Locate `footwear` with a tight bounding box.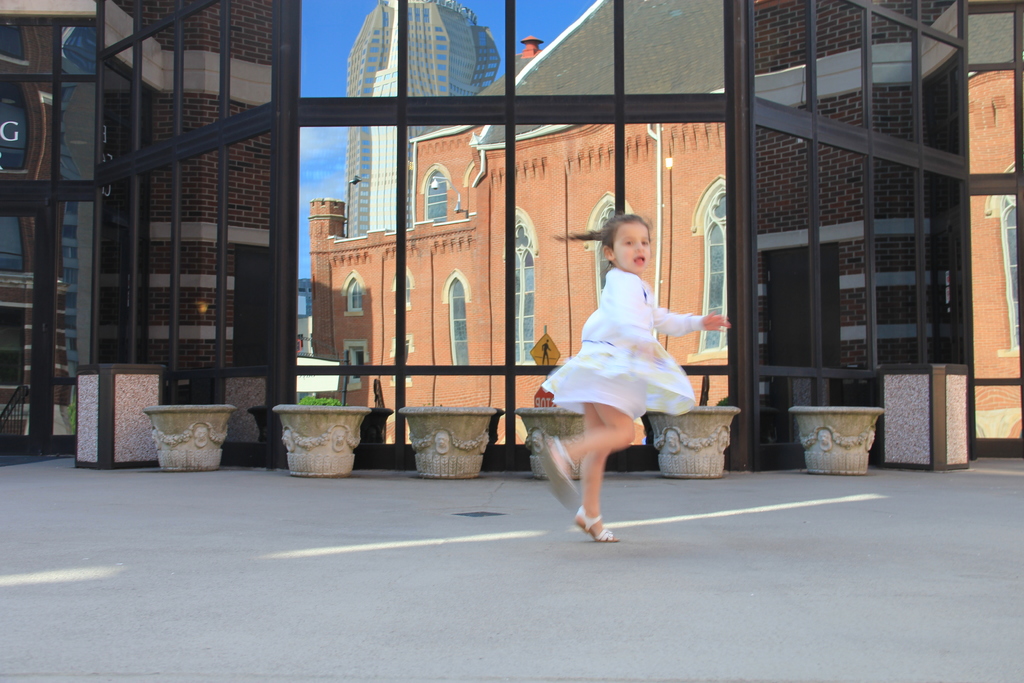
(564, 491, 632, 549).
